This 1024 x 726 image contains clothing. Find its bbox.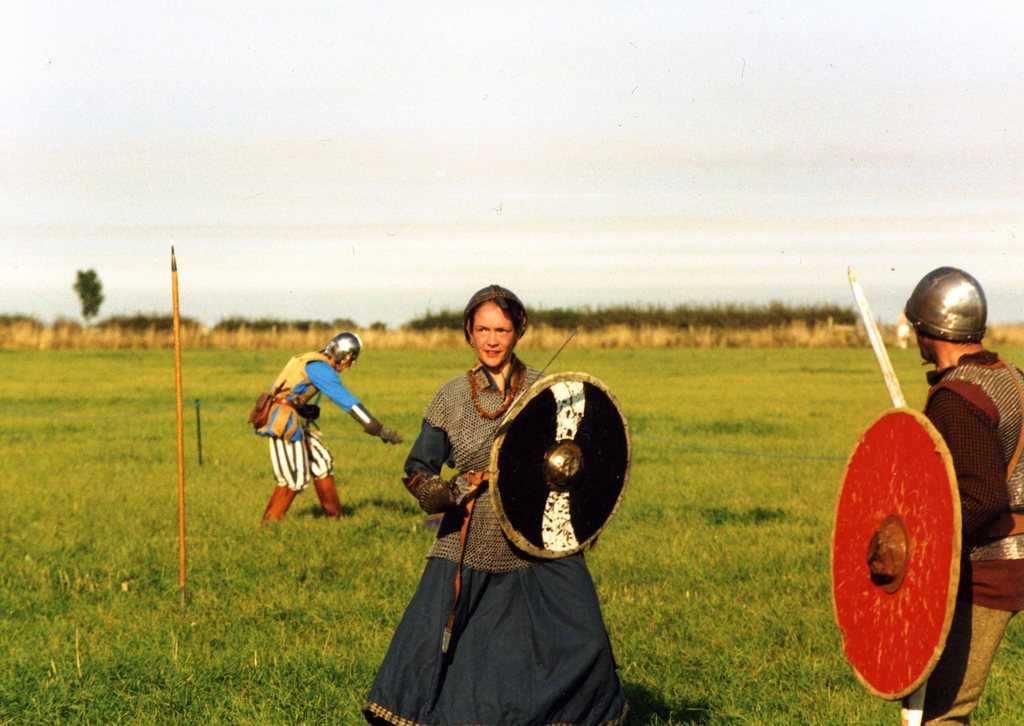
252, 348, 386, 522.
